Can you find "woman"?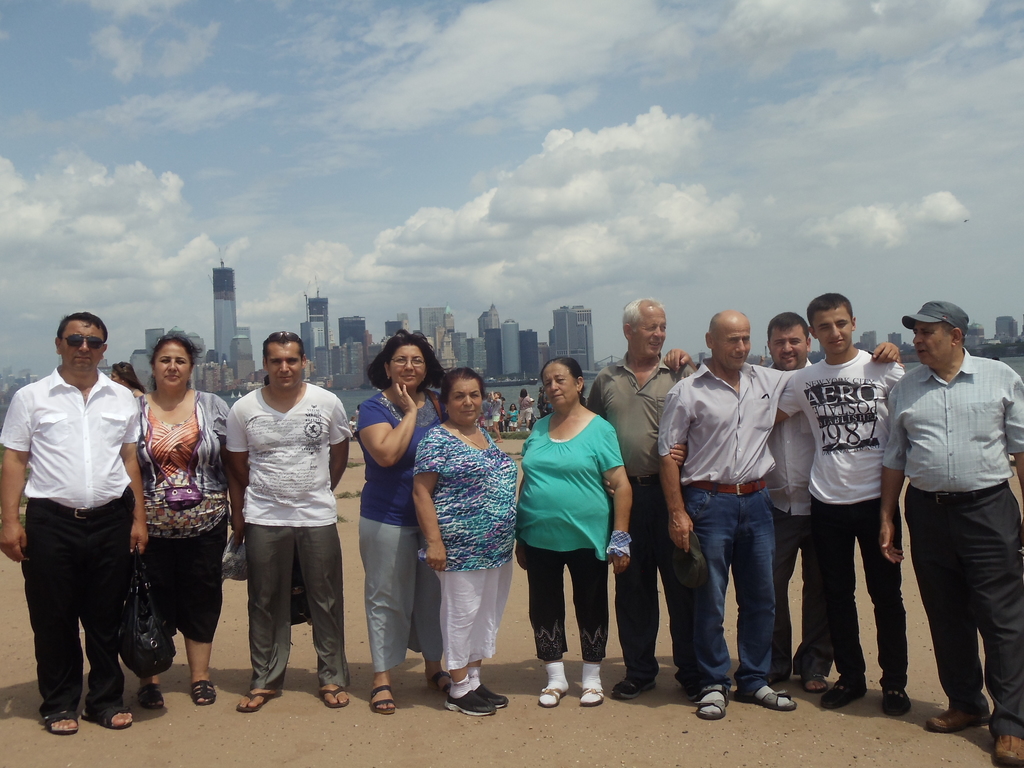
Yes, bounding box: box=[111, 362, 148, 393].
